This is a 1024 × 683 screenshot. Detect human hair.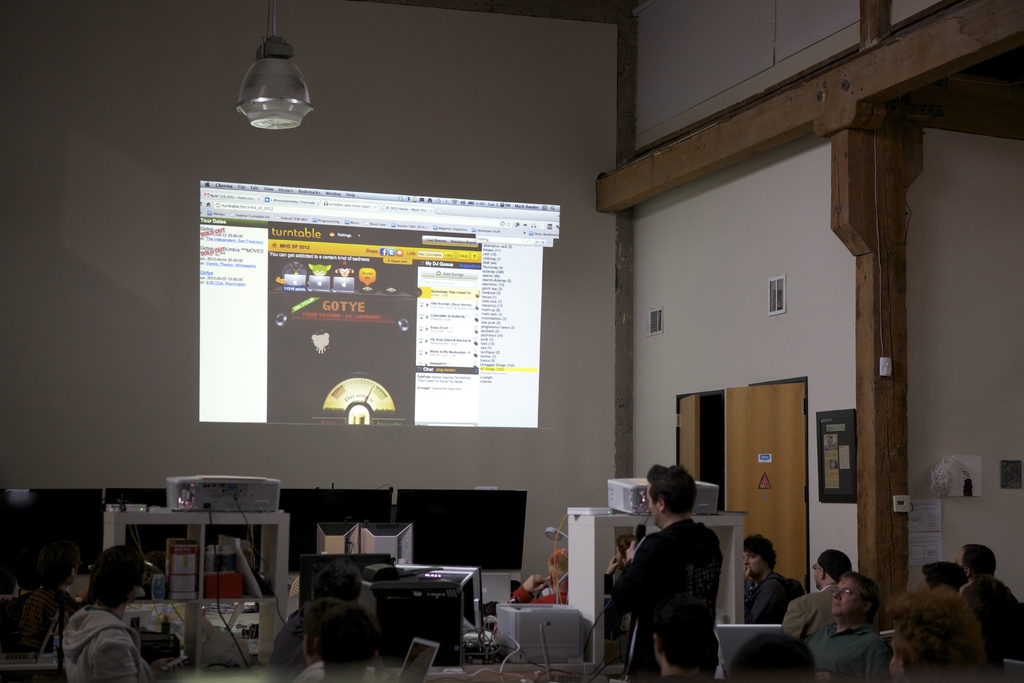
x1=89, y1=540, x2=143, y2=608.
